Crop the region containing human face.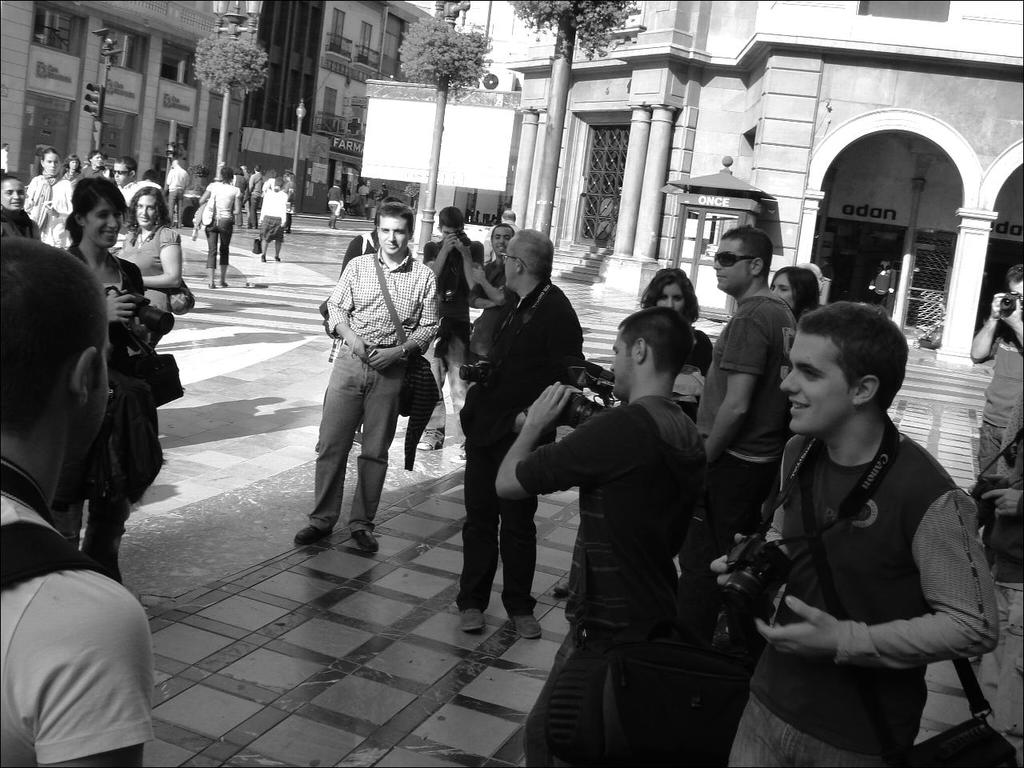
Crop region: 0:180:26:212.
